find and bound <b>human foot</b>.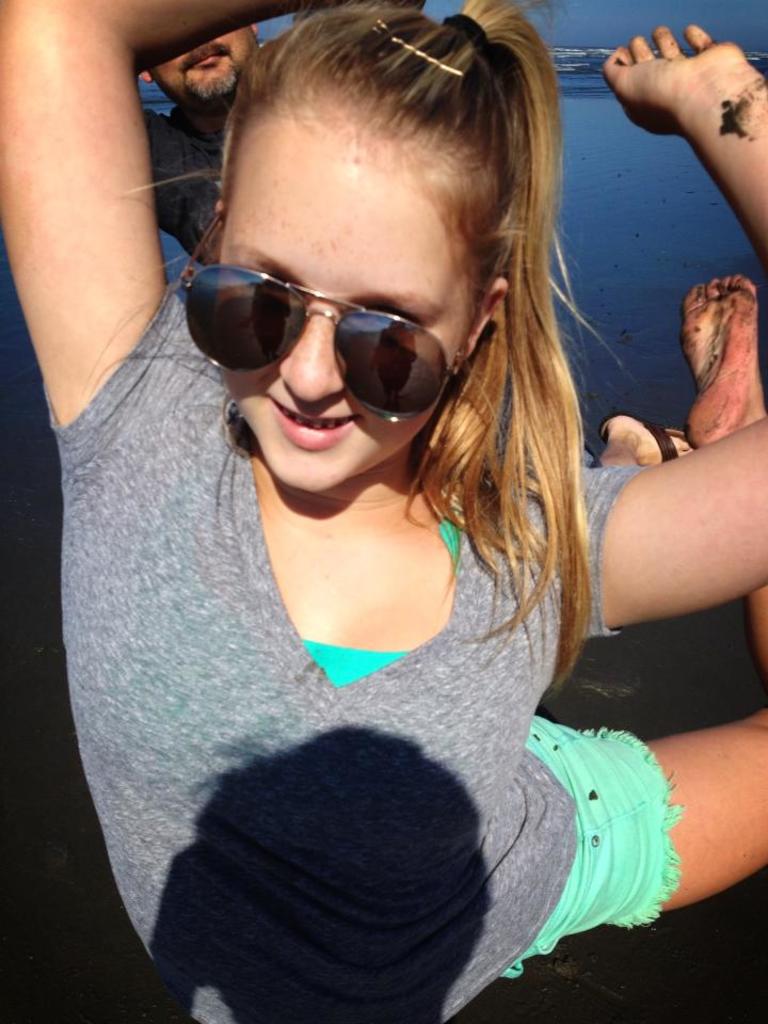
Bound: x1=673 y1=268 x2=767 y2=447.
